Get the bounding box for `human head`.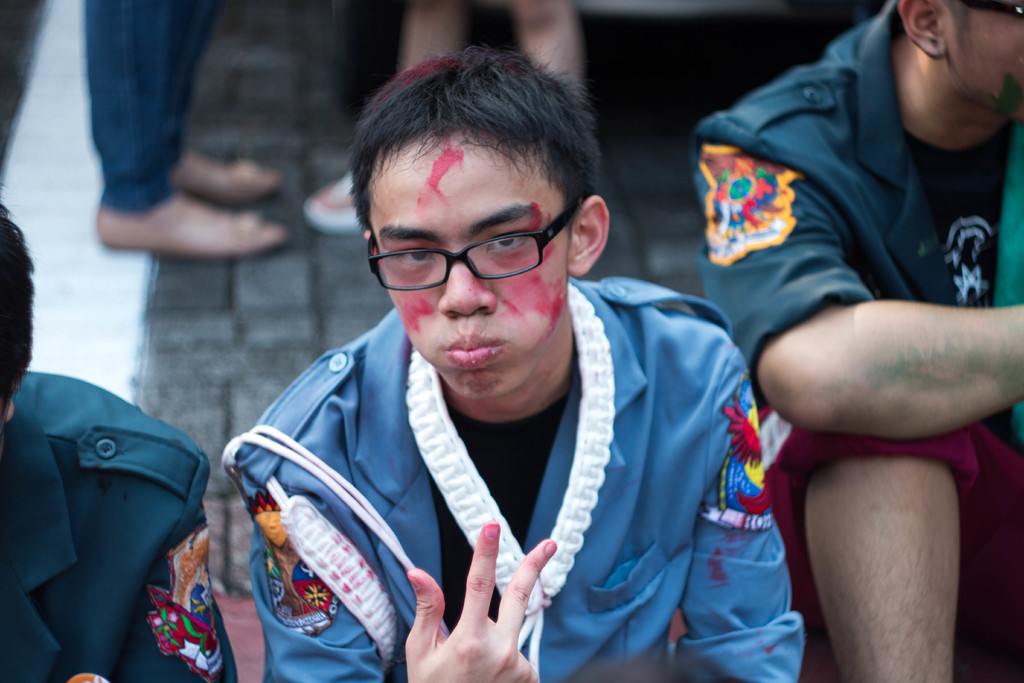
Rect(897, 0, 1023, 124).
